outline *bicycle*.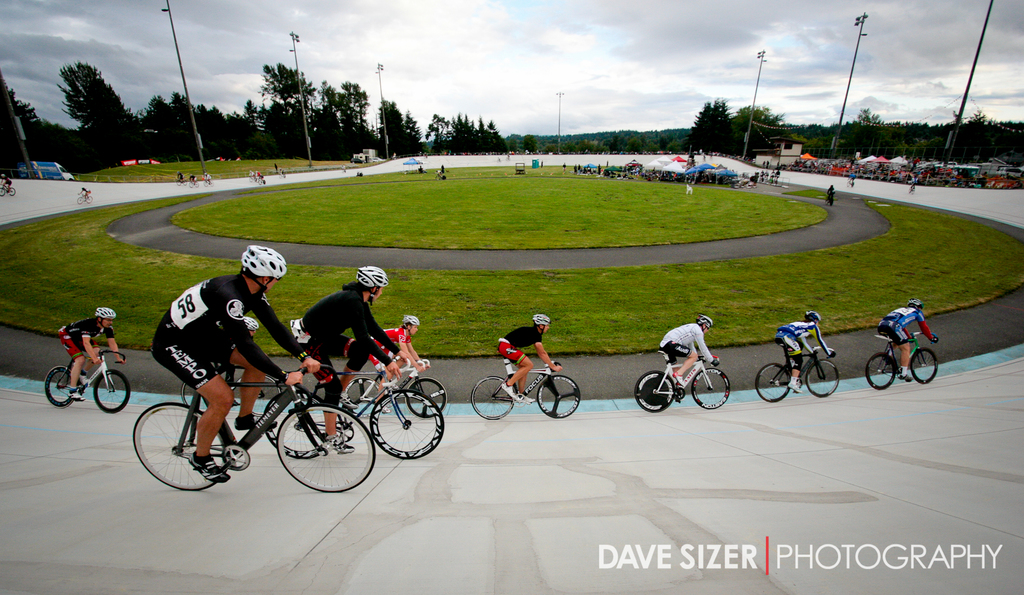
Outline: rect(202, 178, 213, 187).
